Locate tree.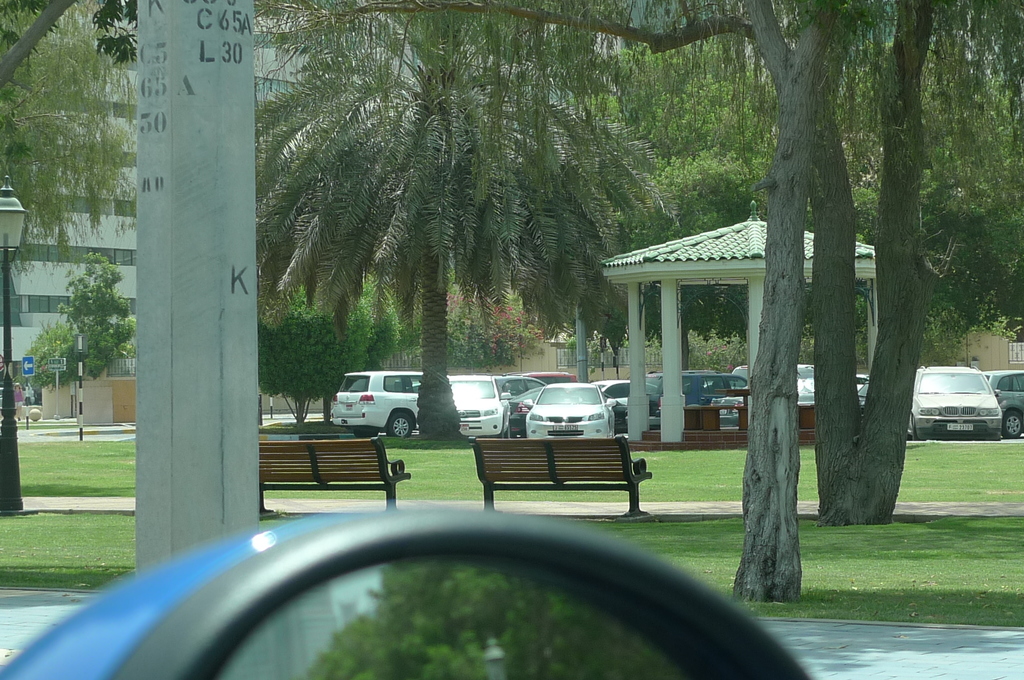
Bounding box: x1=26, y1=321, x2=77, y2=394.
